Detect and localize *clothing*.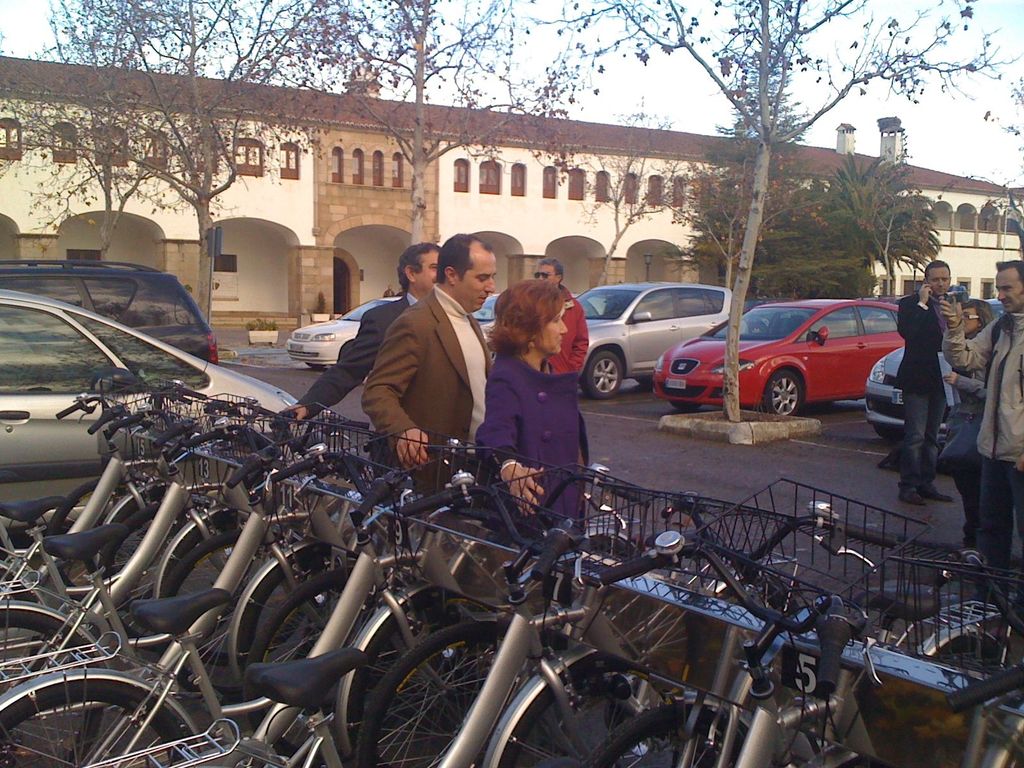
Localized at x1=349, y1=266, x2=492, y2=464.
